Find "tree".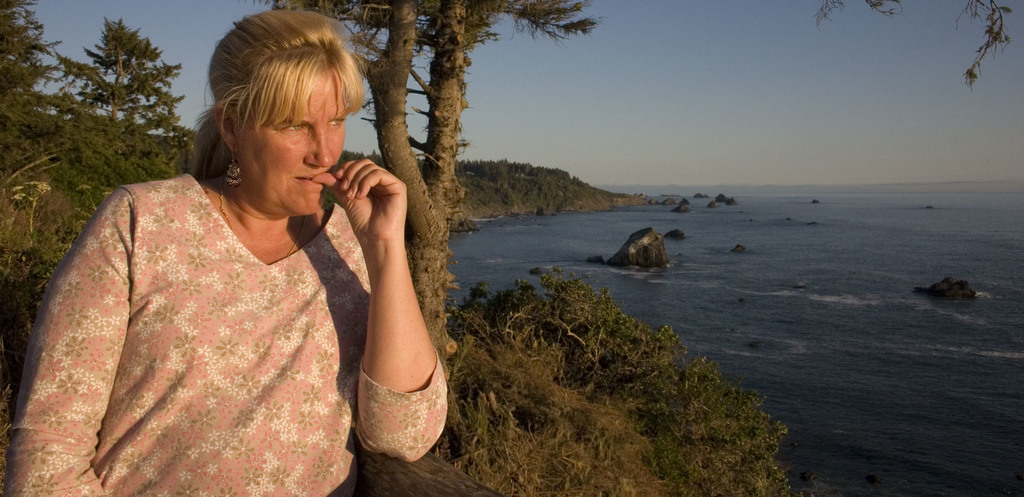
crop(253, 1, 604, 463).
